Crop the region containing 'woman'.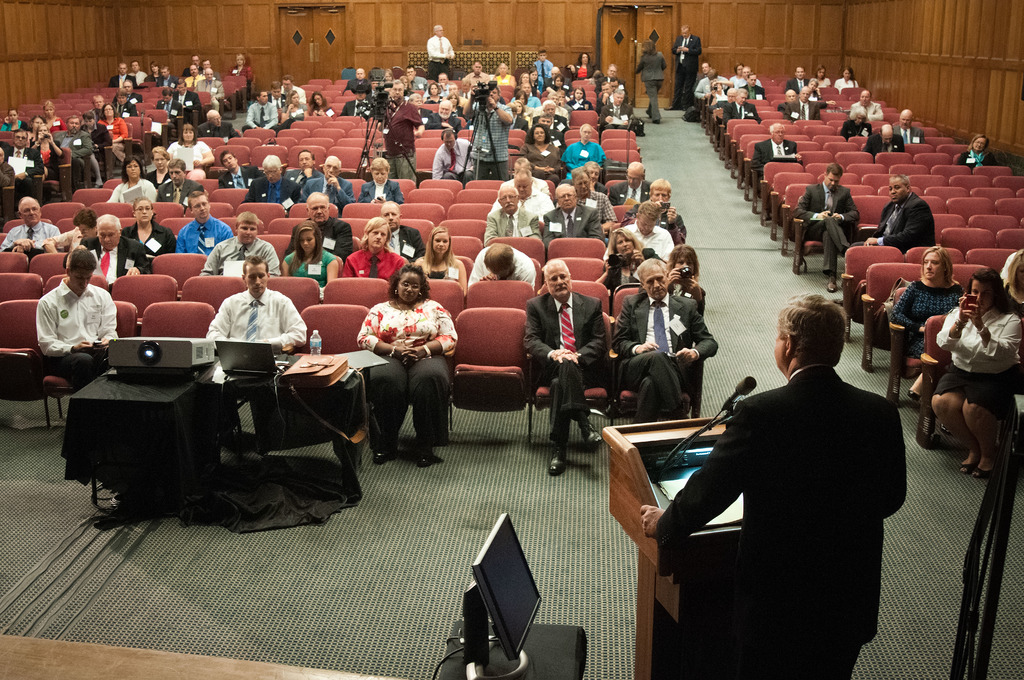
Crop region: [left=99, top=101, right=128, bottom=143].
